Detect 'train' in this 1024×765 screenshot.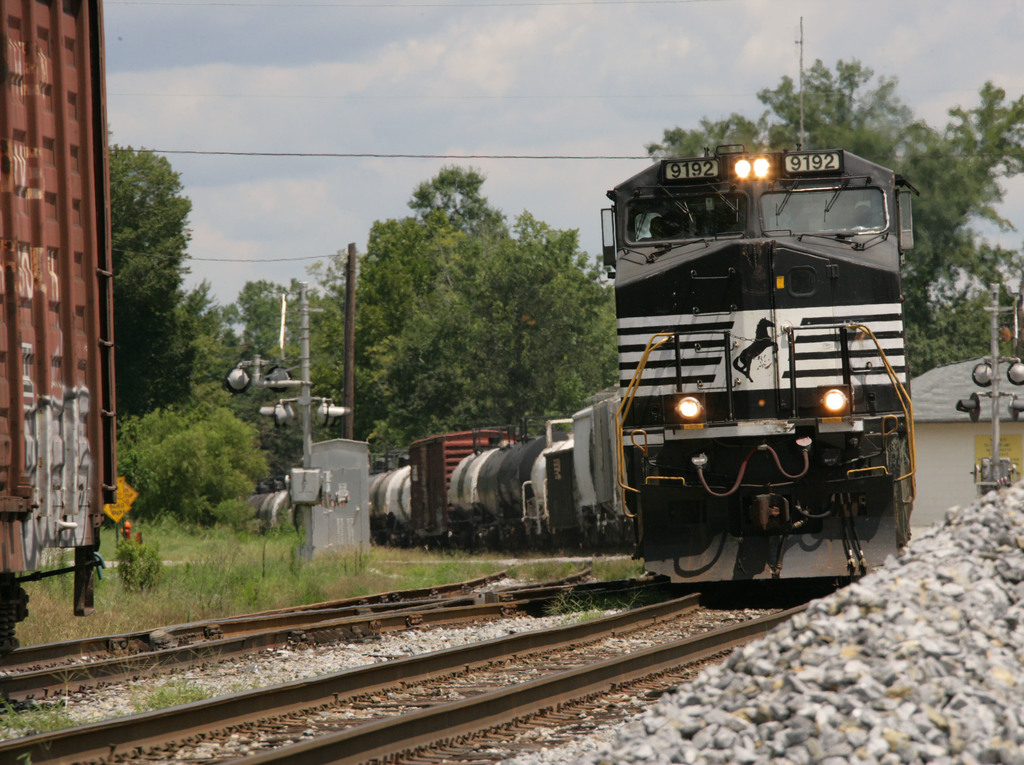
Detection: (left=234, top=140, right=918, bottom=583).
